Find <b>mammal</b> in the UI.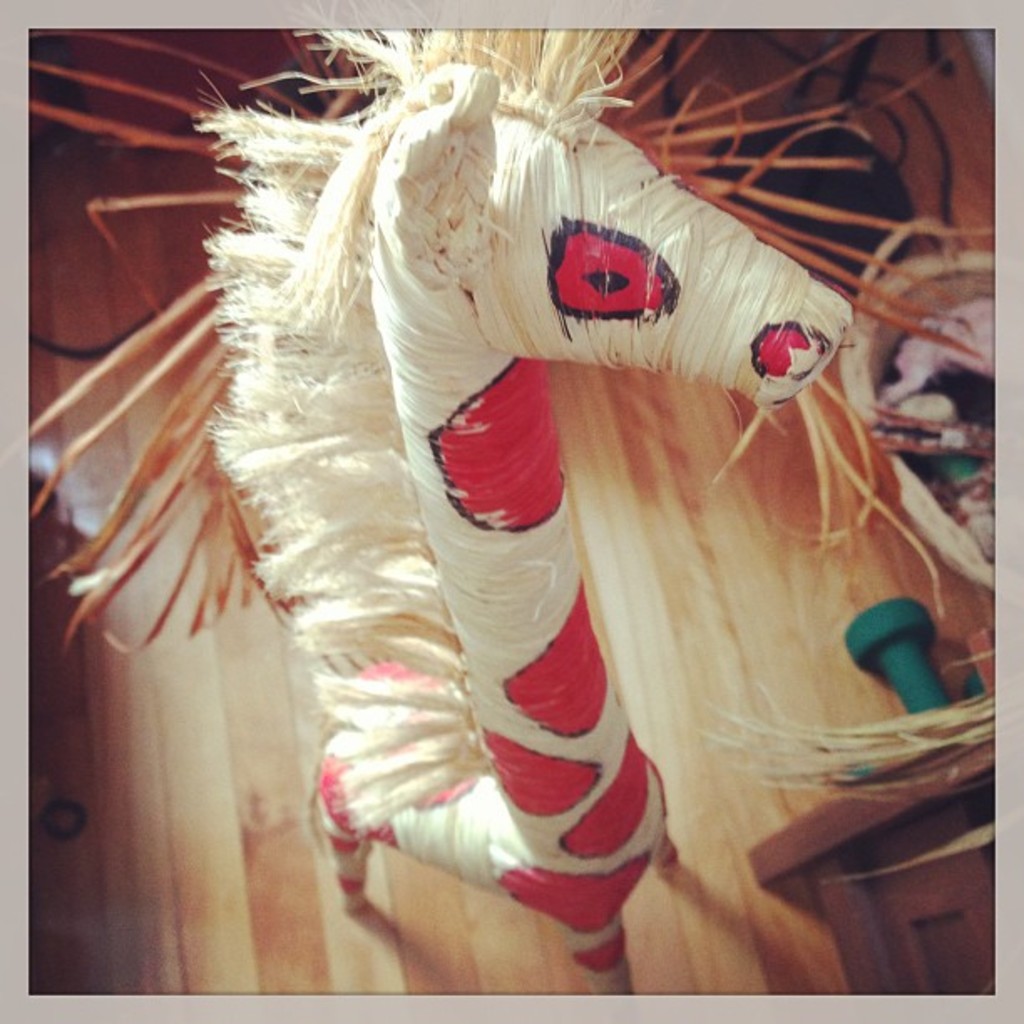
UI element at left=212, top=30, right=860, bottom=992.
